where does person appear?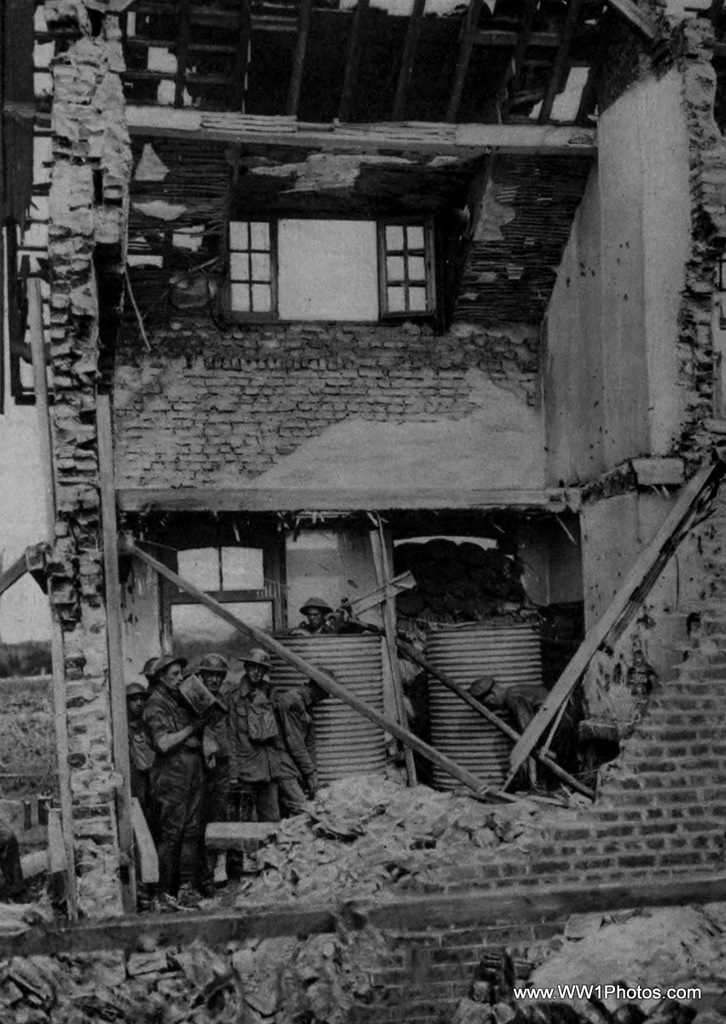
Appears at <region>476, 673, 571, 800</region>.
